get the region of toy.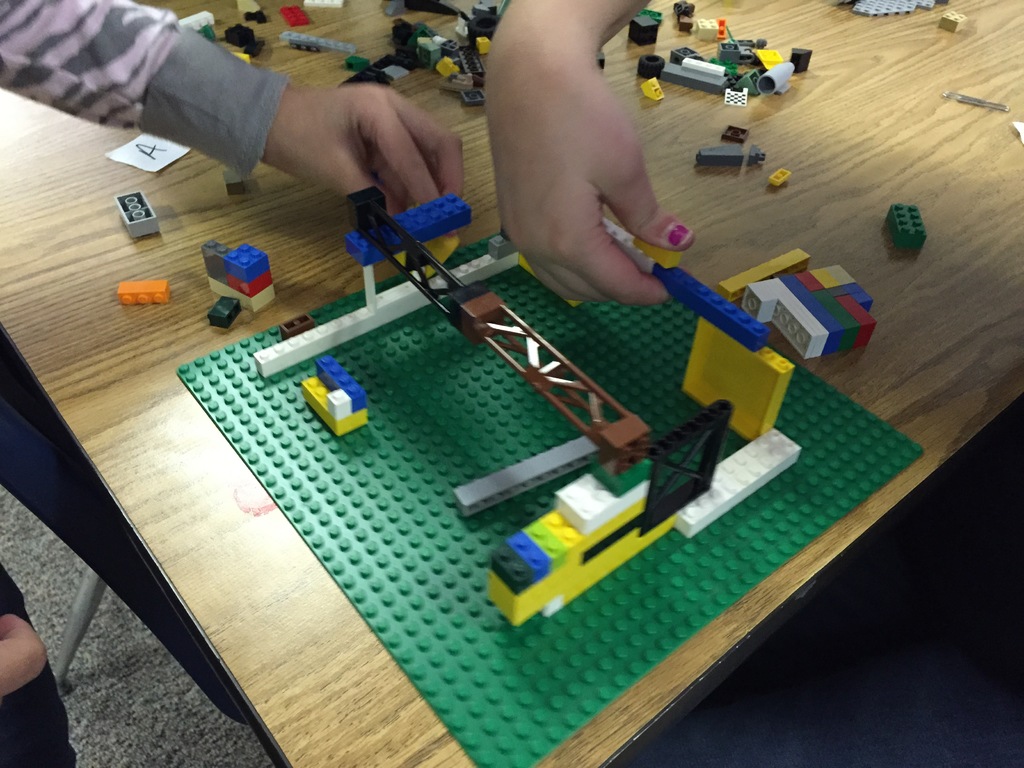
{"x1": 723, "y1": 131, "x2": 744, "y2": 140}.
